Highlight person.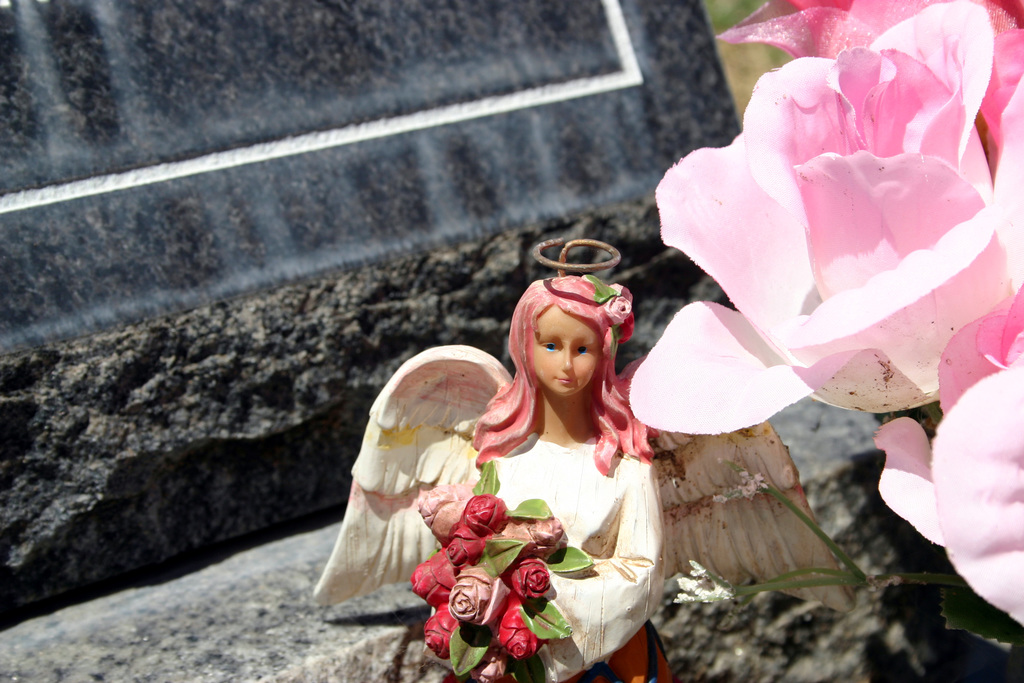
Highlighted region: [431,264,662,682].
